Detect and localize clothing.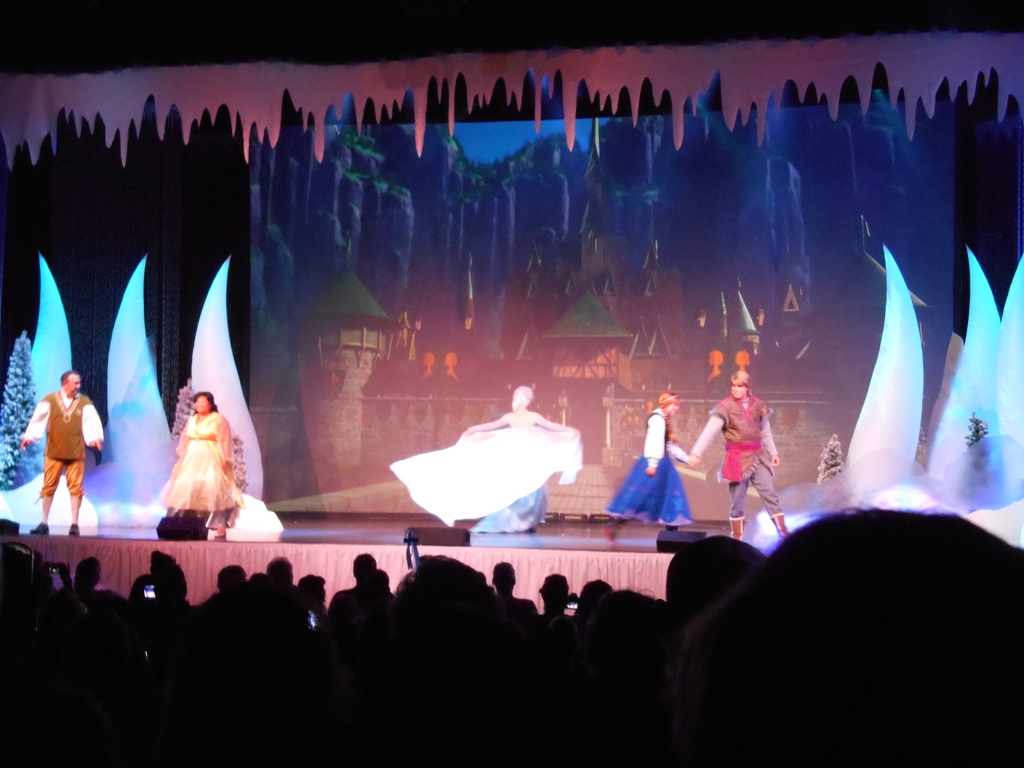
Localized at bbox=(25, 395, 107, 509).
